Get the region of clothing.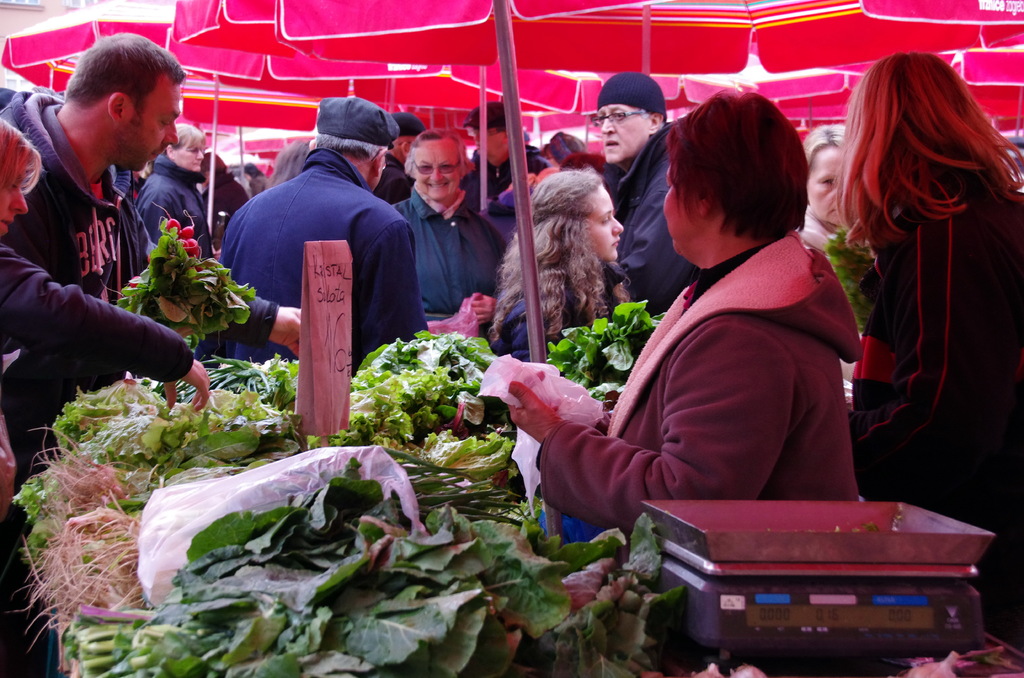
[left=848, top=182, right=1023, bottom=652].
